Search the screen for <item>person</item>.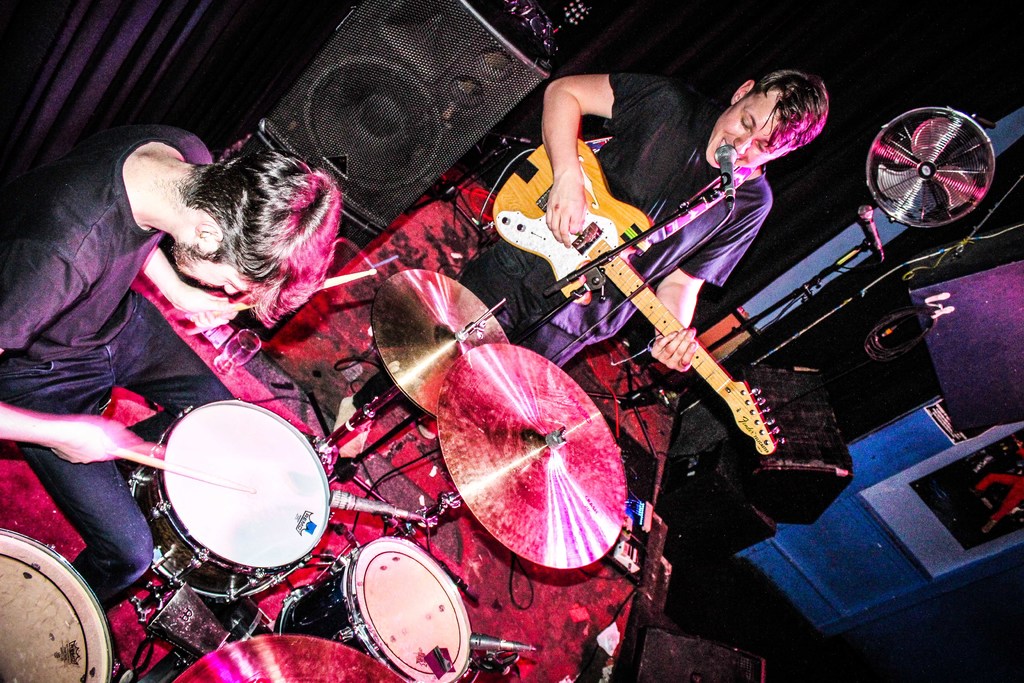
Found at 467 70 832 371.
